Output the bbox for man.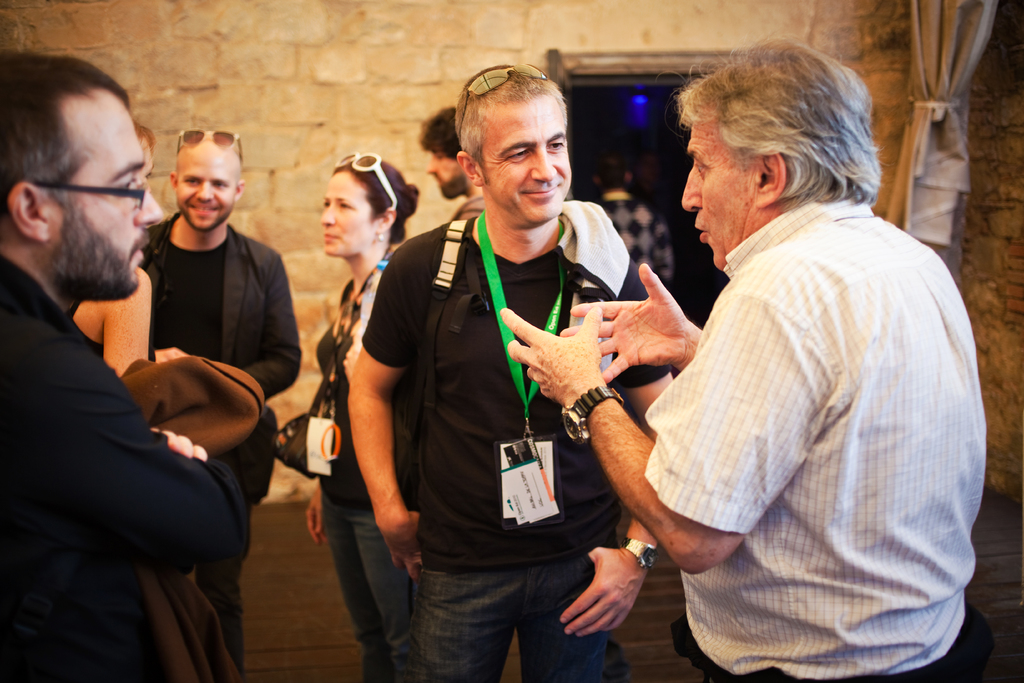
x1=497, y1=37, x2=985, y2=680.
